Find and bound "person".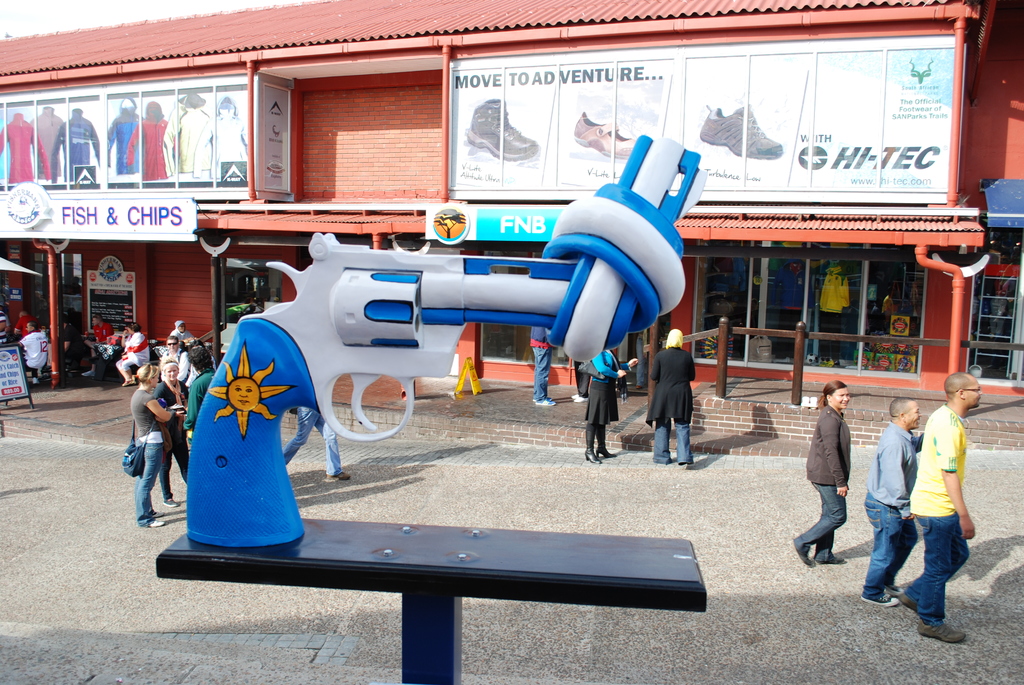
Bound: <bbox>796, 378, 855, 569</bbox>.
